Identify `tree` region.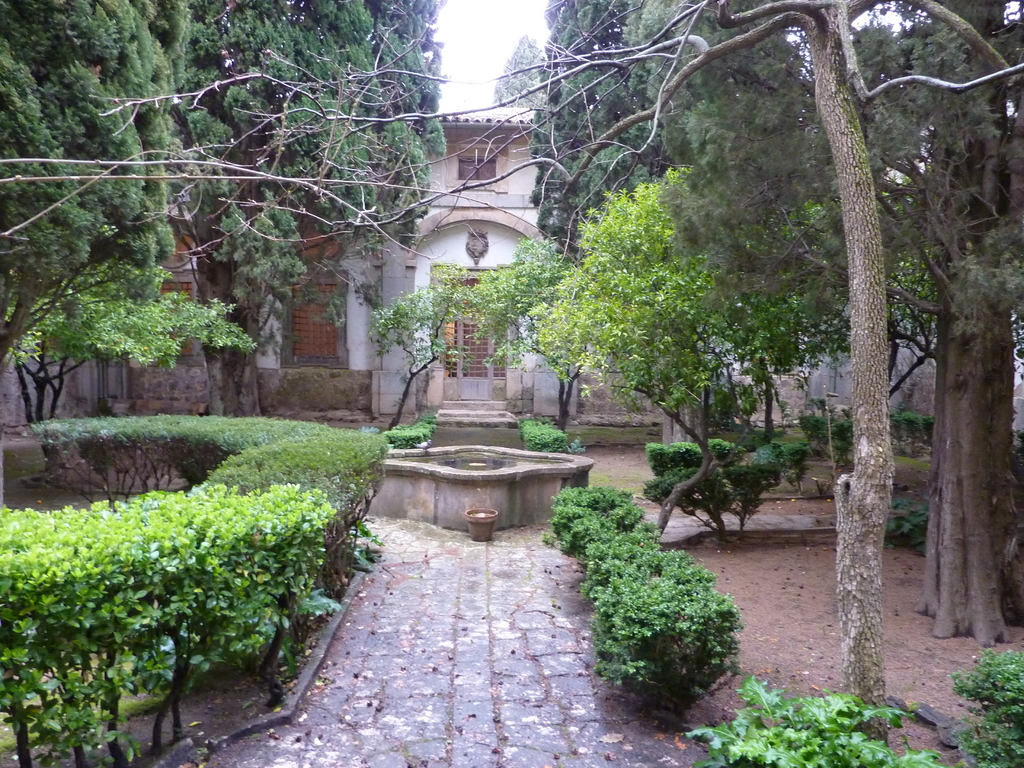
Region: x1=0, y1=224, x2=267, y2=430.
